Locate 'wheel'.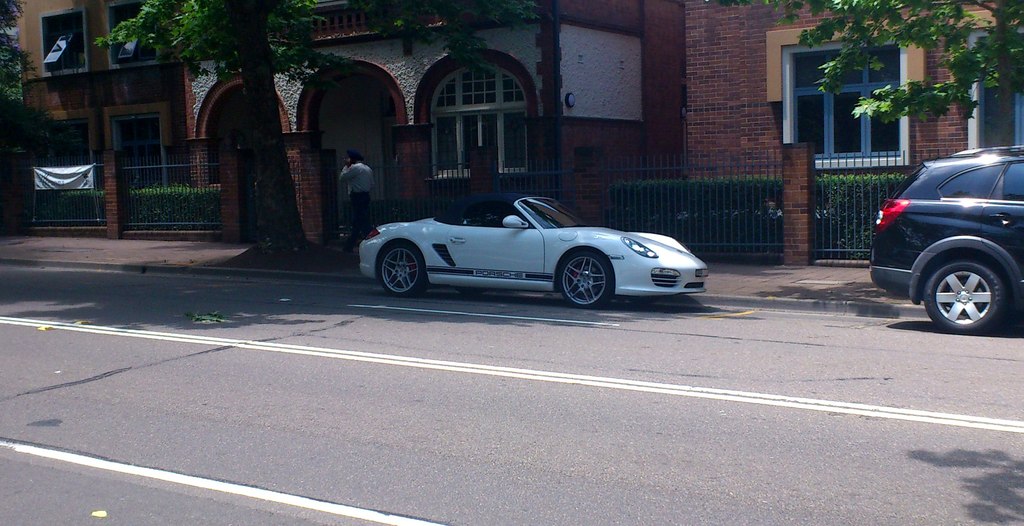
Bounding box: {"left": 924, "top": 259, "right": 1006, "bottom": 338}.
